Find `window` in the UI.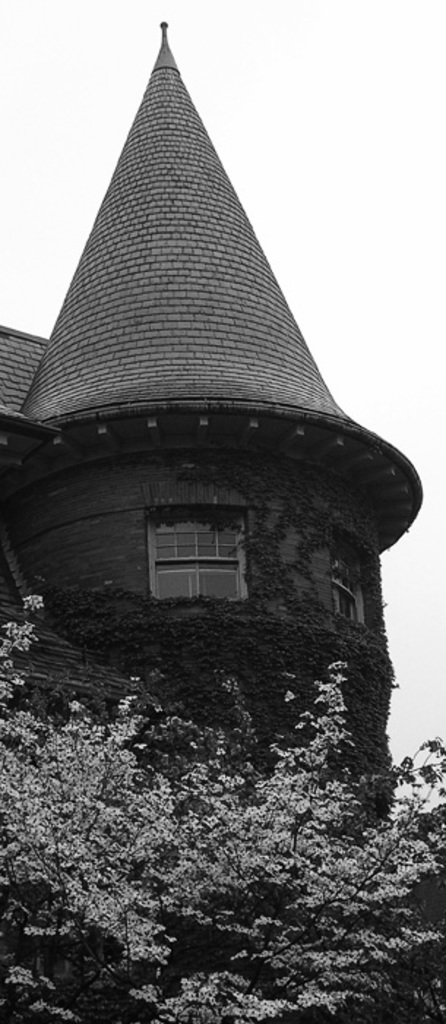
UI element at <region>146, 513, 249, 604</region>.
